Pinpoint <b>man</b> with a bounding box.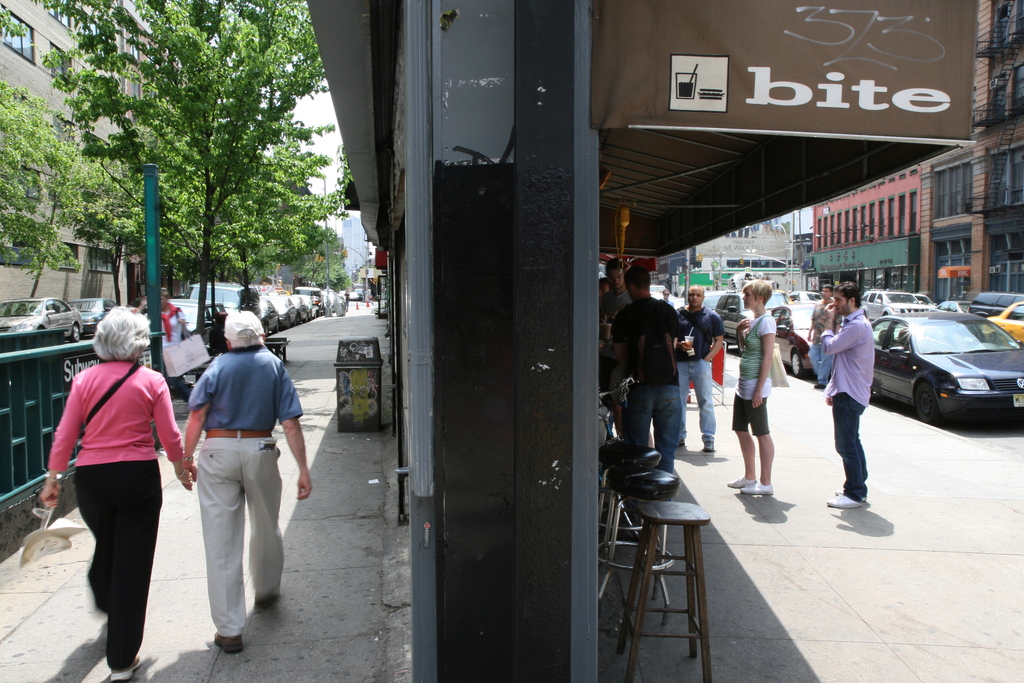
[819,281,876,511].
